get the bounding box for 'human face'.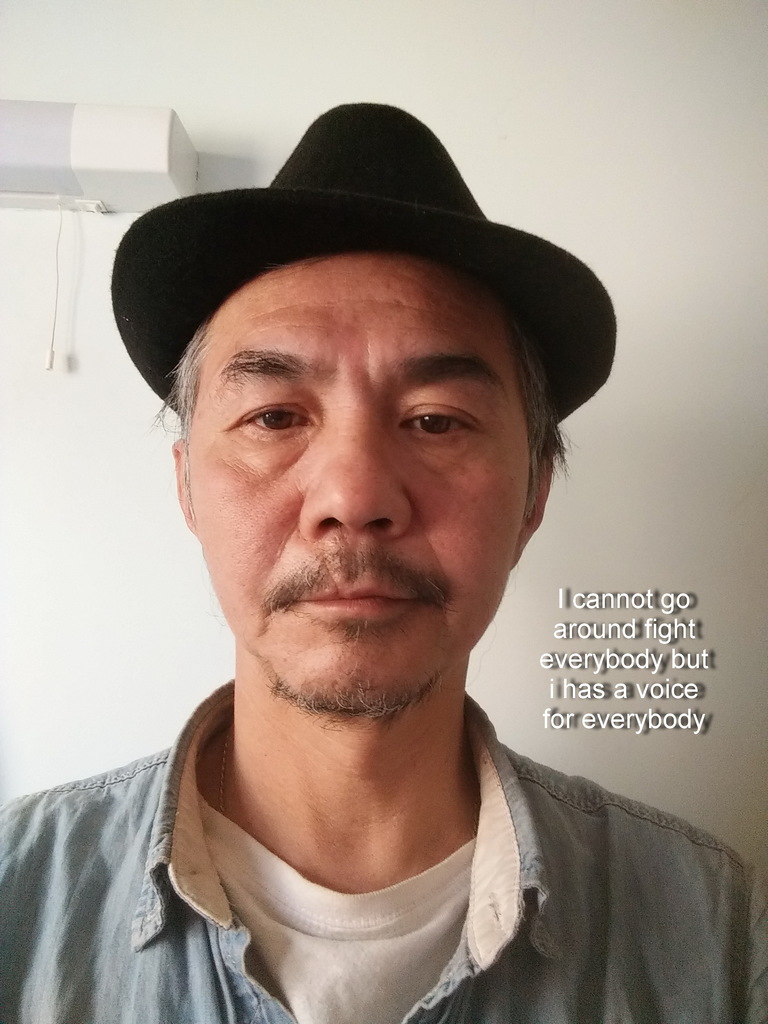
x1=188 y1=256 x2=527 y2=709.
